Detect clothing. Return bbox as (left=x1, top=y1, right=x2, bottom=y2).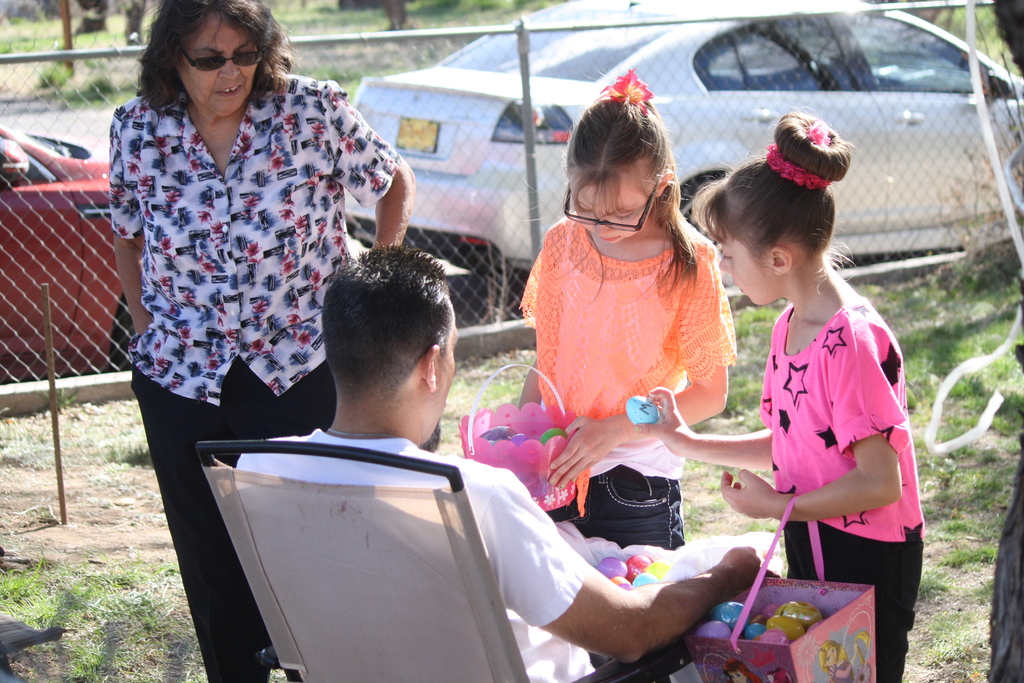
(left=237, top=429, right=684, bottom=682).
